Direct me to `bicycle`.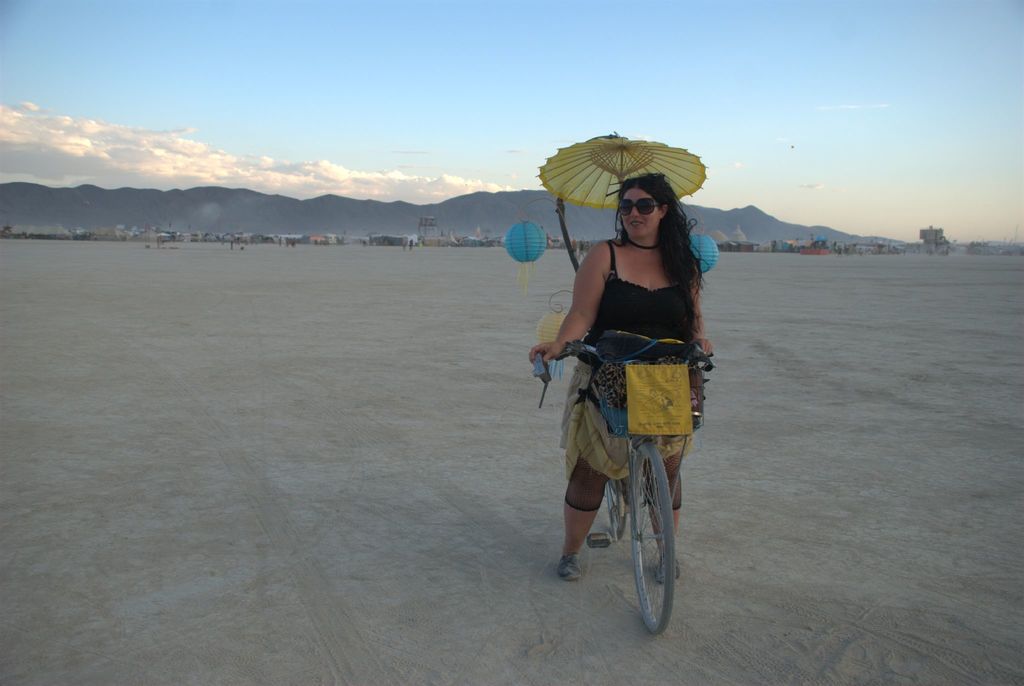
Direction: 552:340:695:628.
